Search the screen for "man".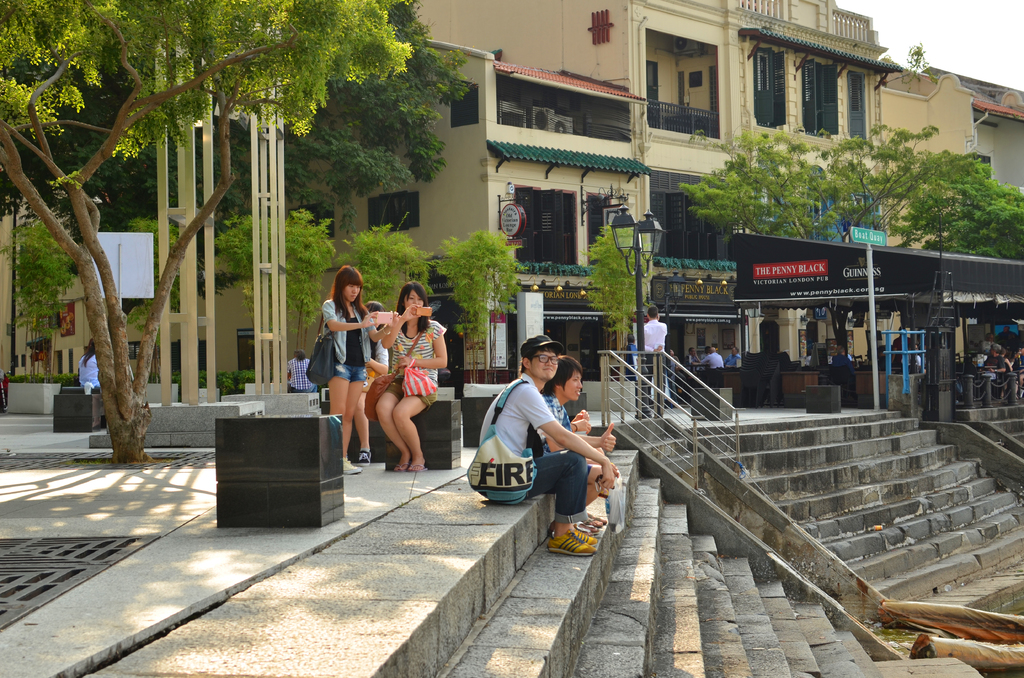
Found at l=645, t=307, r=668, b=415.
